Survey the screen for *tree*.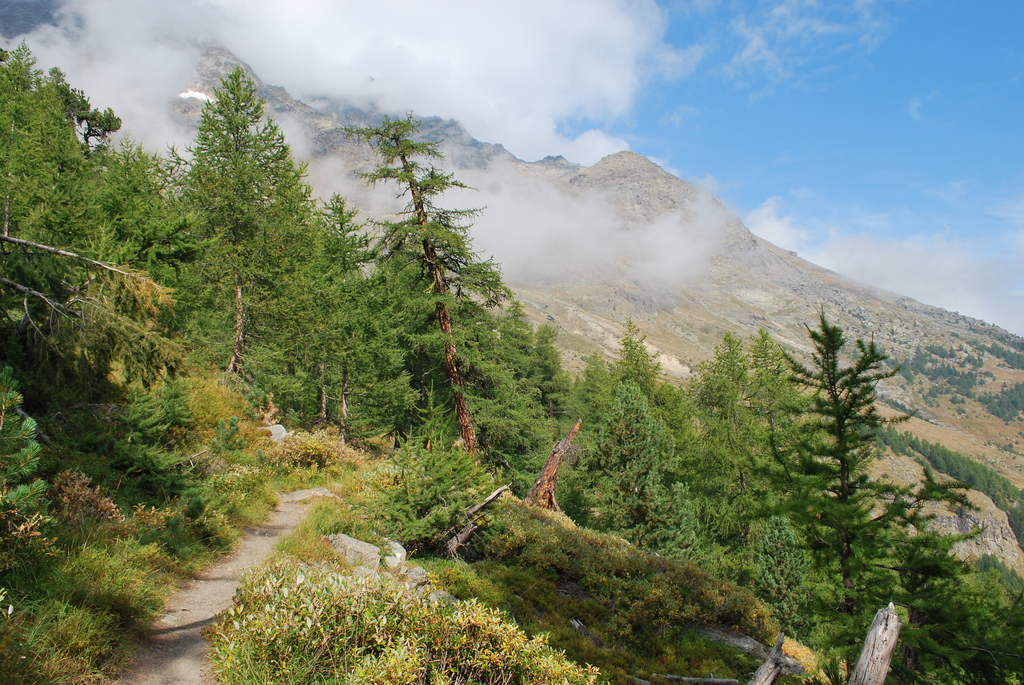
Survey found: bbox=(563, 348, 612, 423).
